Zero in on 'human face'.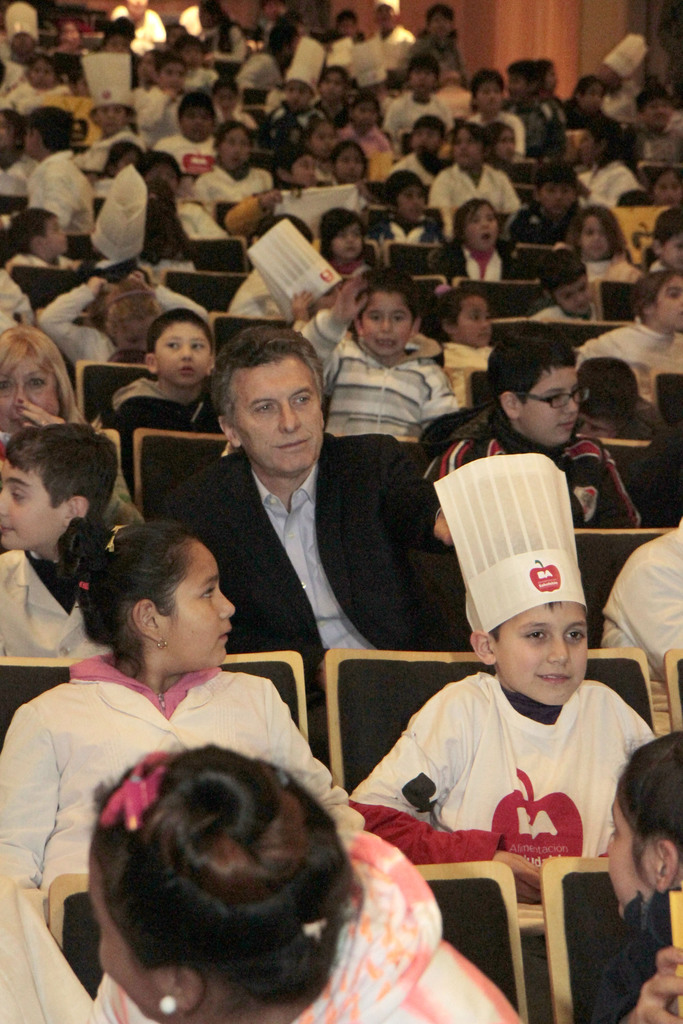
Zeroed in: box(363, 292, 414, 353).
